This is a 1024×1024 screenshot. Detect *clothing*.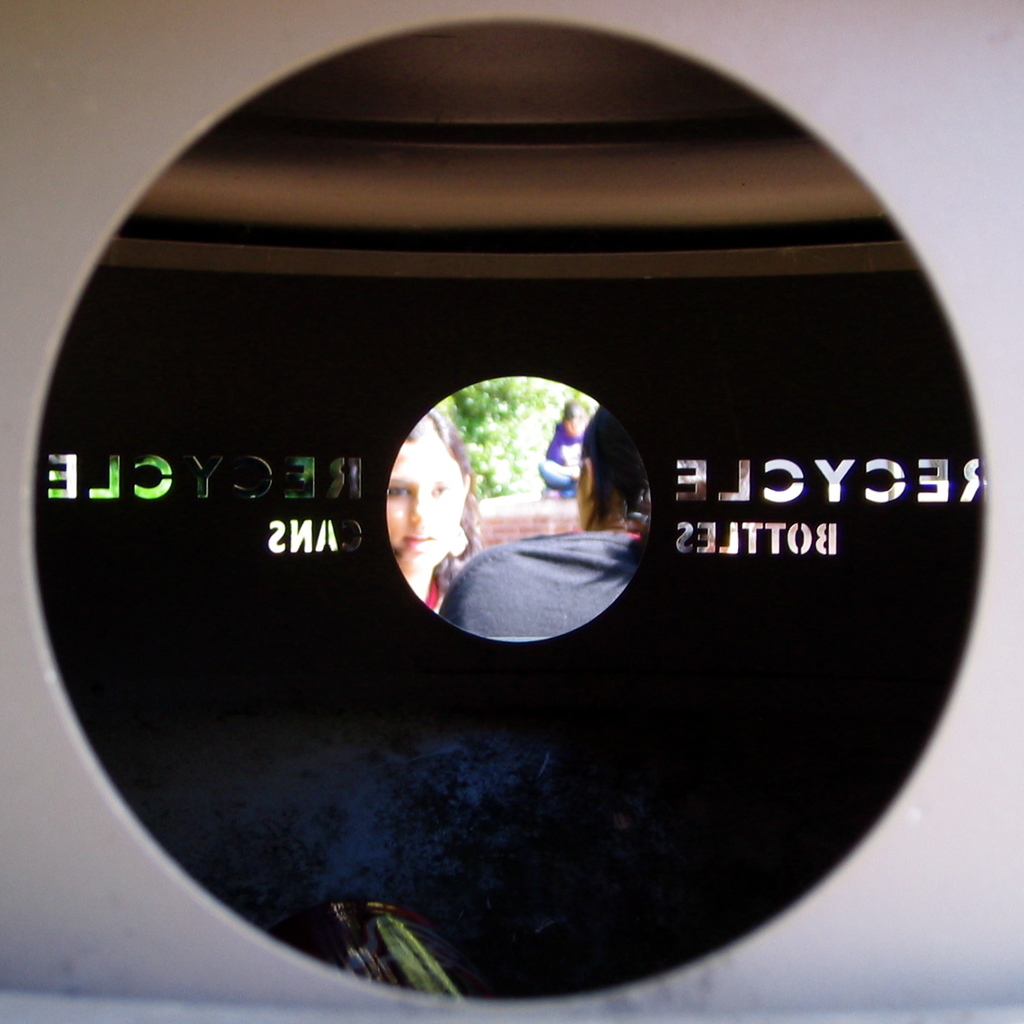
[x1=443, y1=522, x2=646, y2=633].
